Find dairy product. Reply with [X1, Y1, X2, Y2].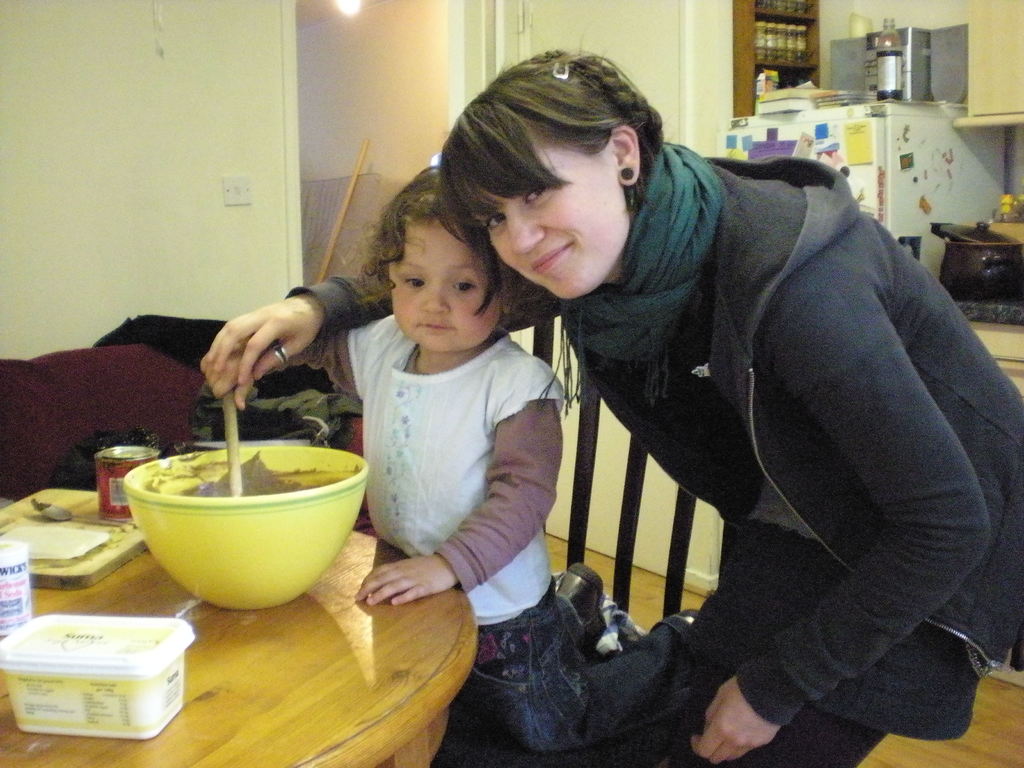
[14, 604, 185, 730].
